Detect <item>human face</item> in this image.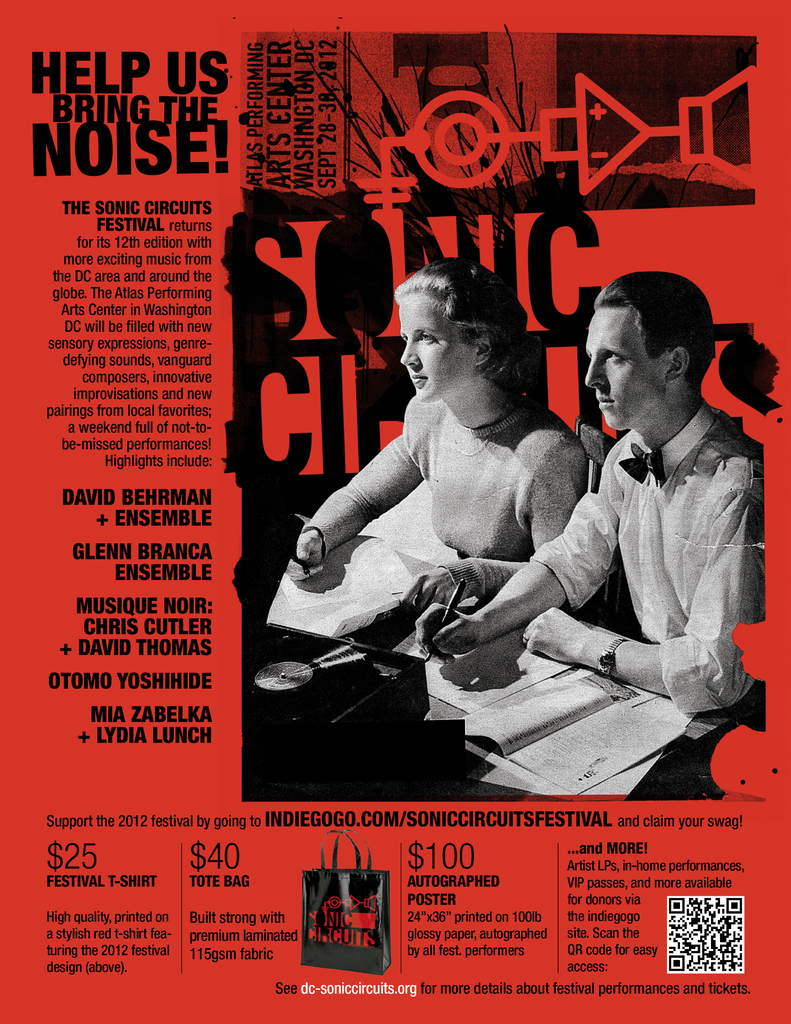
Detection: [x1=396, y1=290, x2=479, y2=405].
